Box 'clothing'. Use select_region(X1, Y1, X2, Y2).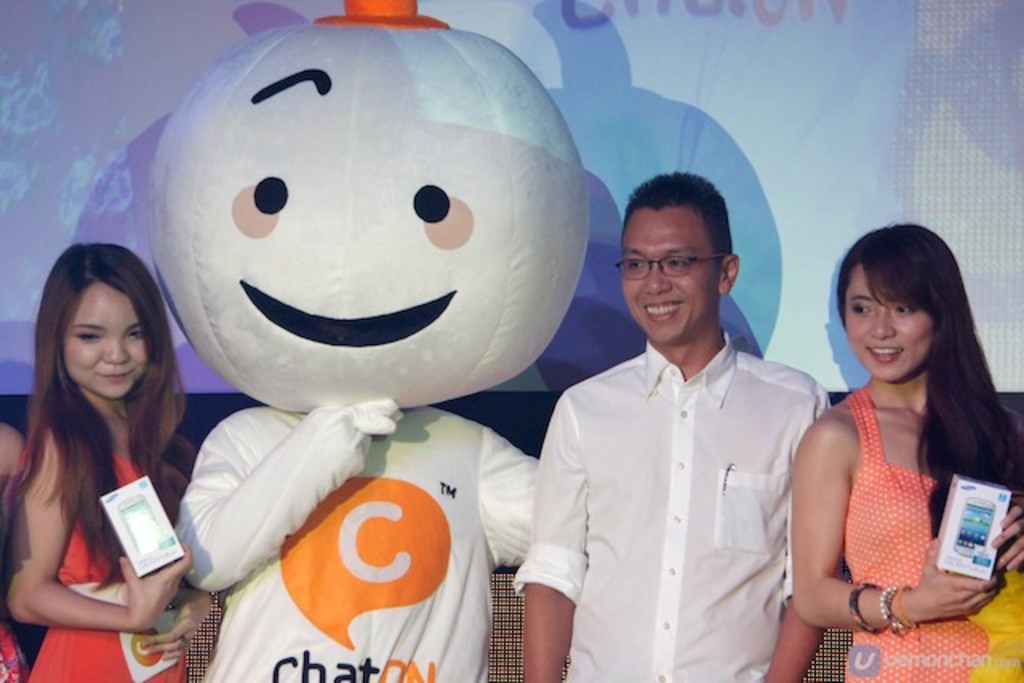
select_region(22, 462, 194, 681).
